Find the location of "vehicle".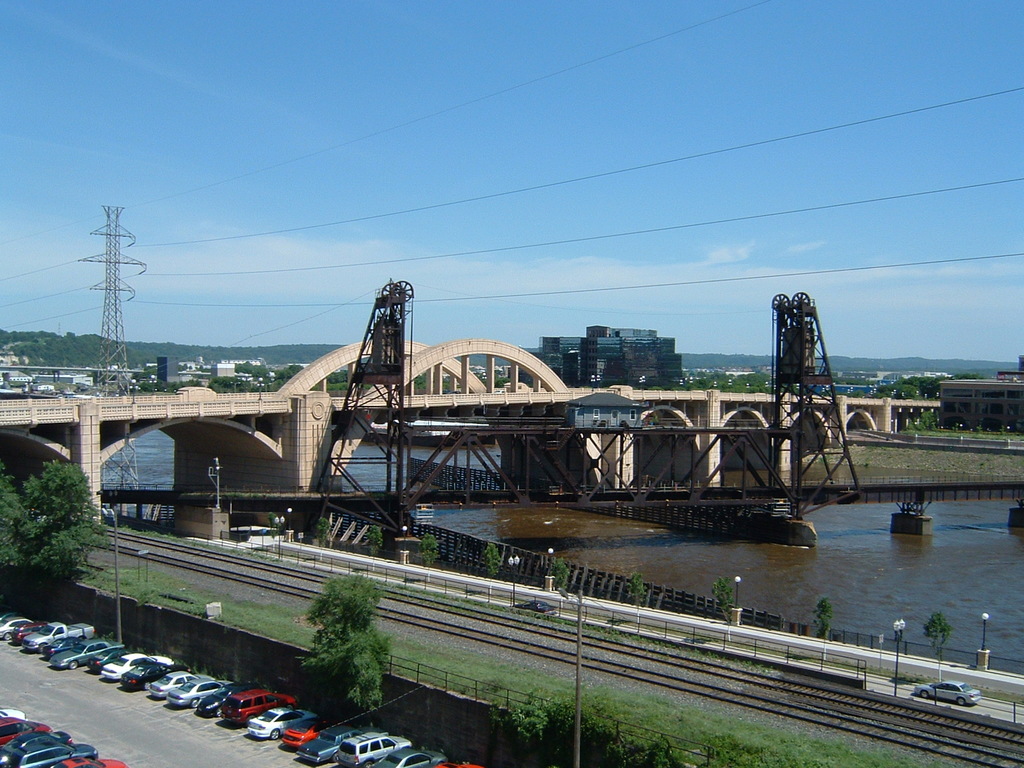
Location: (x1=88, y1=650, x2=134, y2=669).
